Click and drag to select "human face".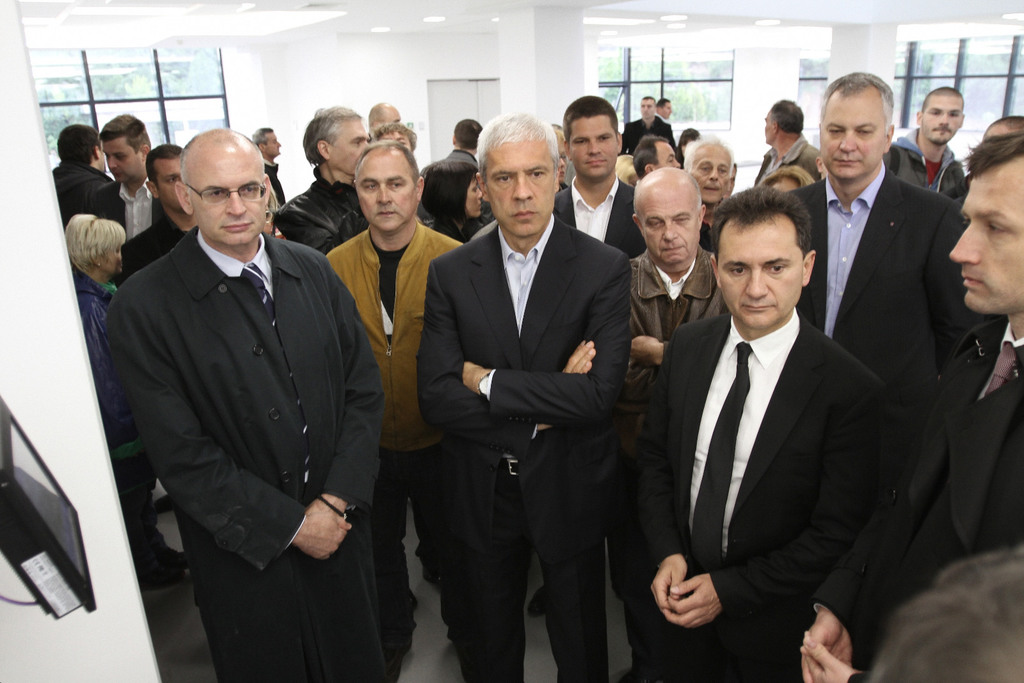
Selection: [568,112,618,176].
